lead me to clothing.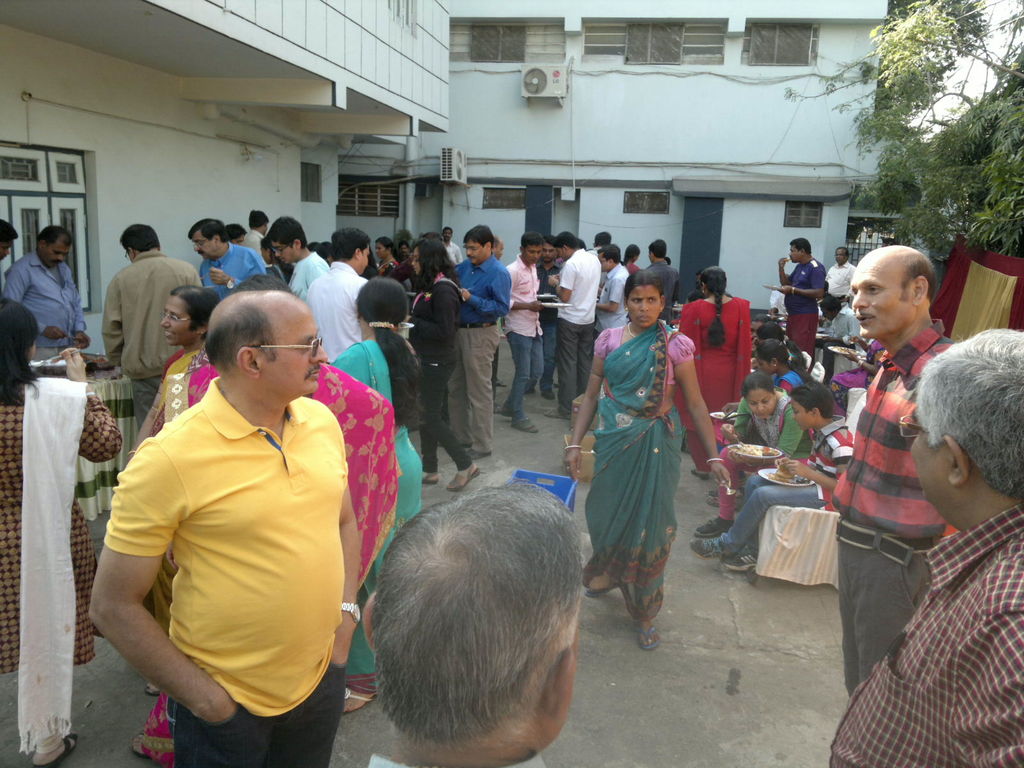
Lead to 638, 254, 671, 307.
